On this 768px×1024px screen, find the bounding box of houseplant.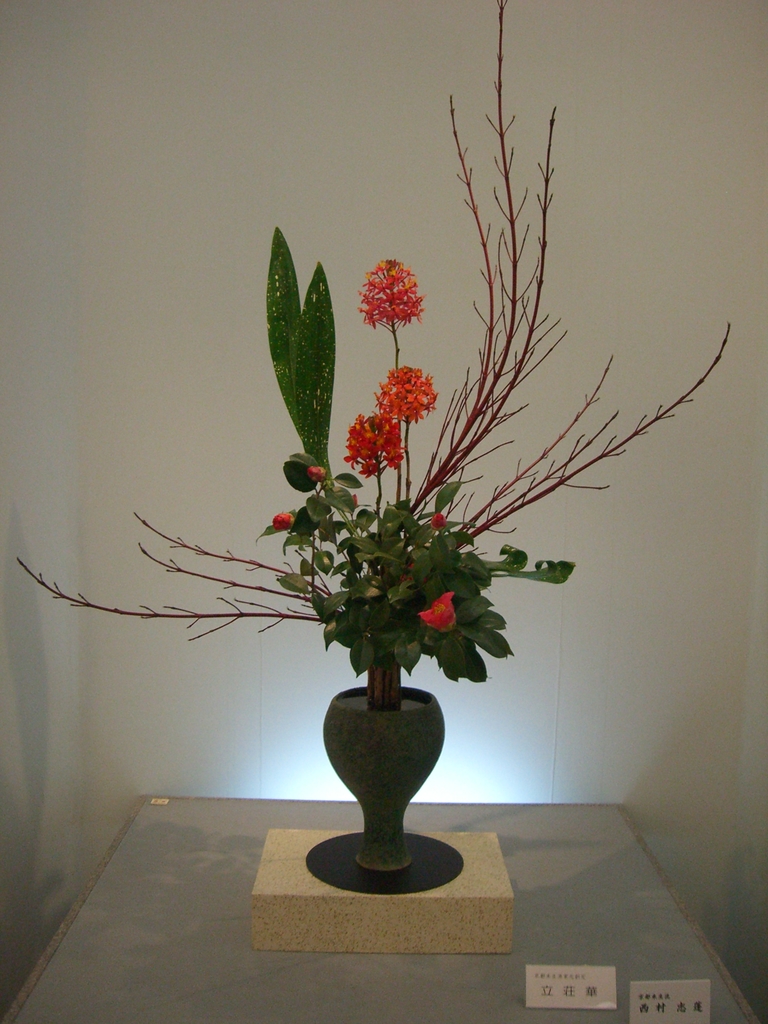
Bounding box: x1=14, y1=0, x2=740, y2=886.
